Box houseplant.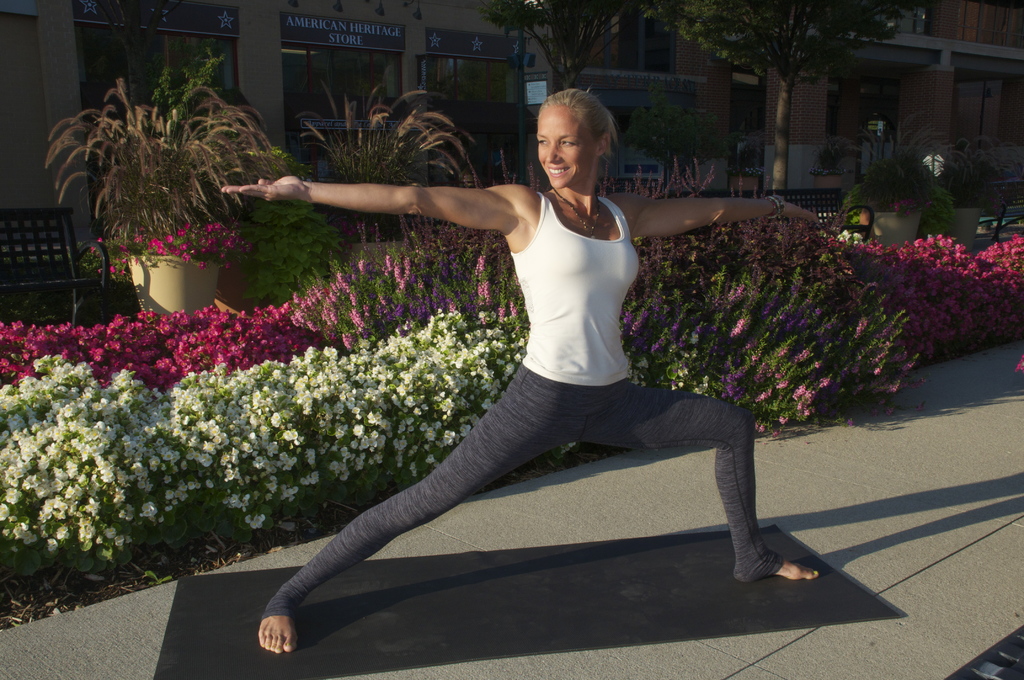
(184, 202, 253, 318).
